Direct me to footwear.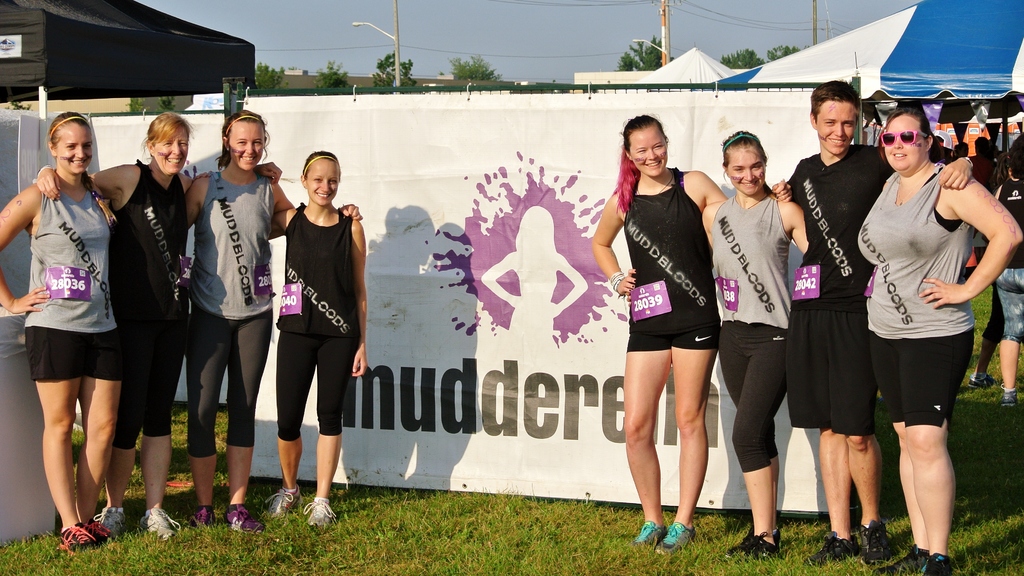
Direction: select_region(195, 508, 216, 532).
